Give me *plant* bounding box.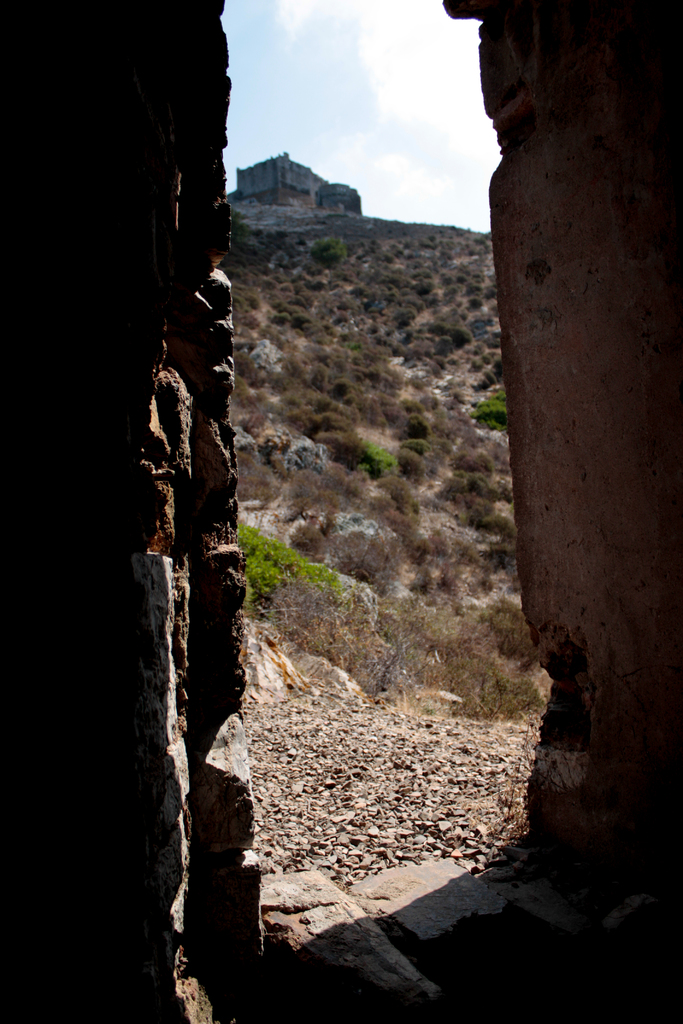
l=474, t=589, r=541, b=670.
